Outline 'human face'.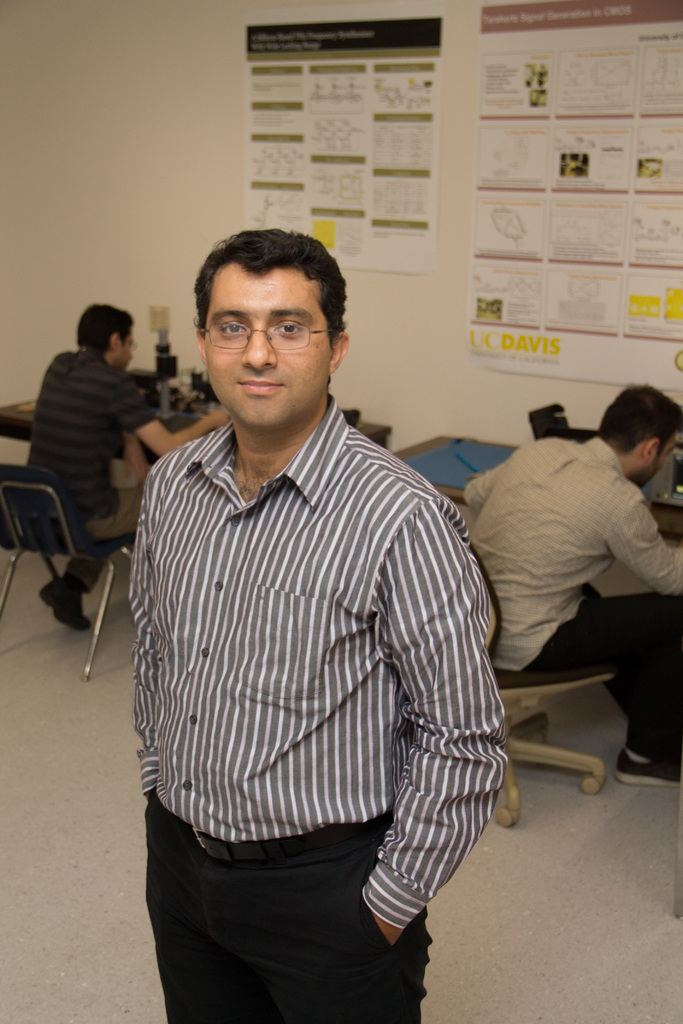
Outline: Rect(121, 328, 142, 374).
